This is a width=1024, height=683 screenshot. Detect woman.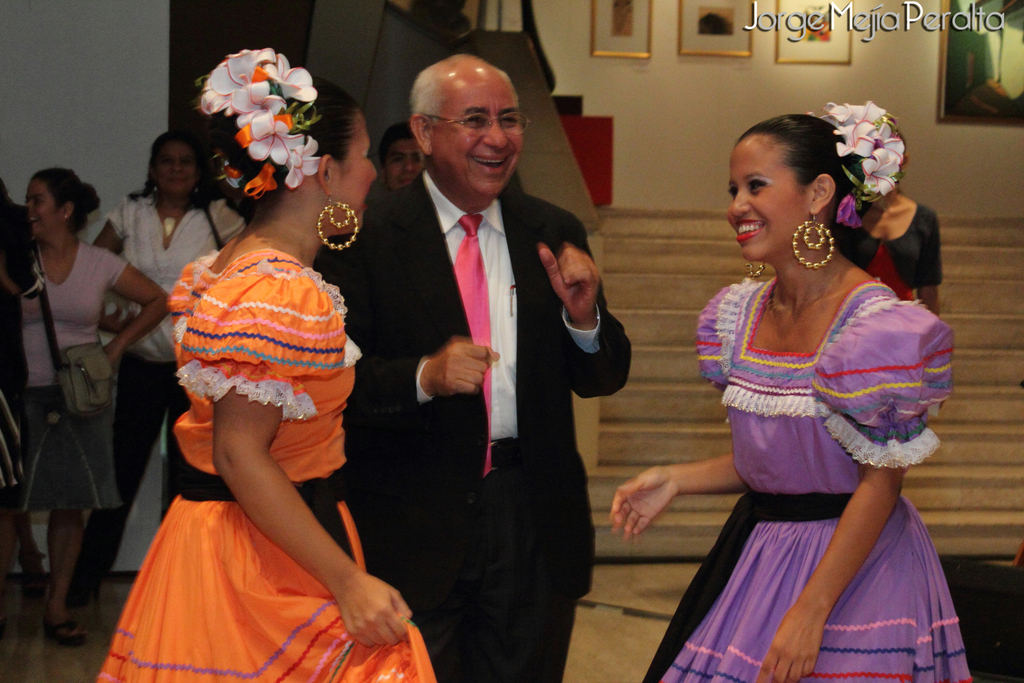
<bbox>94, 44, 433, 682</bbox>.
